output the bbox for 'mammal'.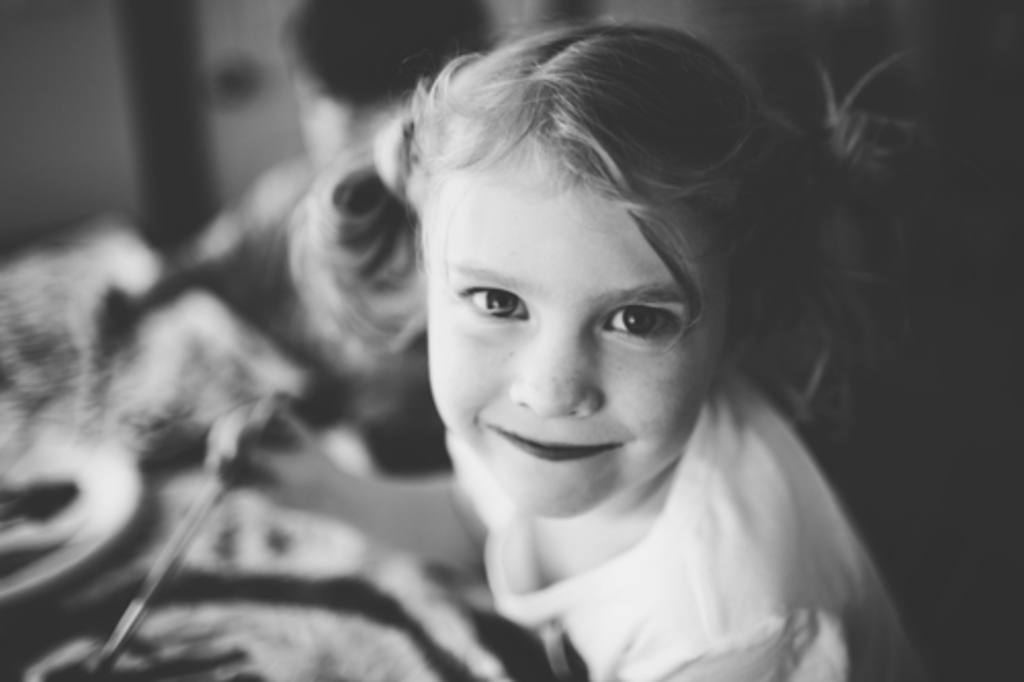
detection(96, 27, 963, 670).
